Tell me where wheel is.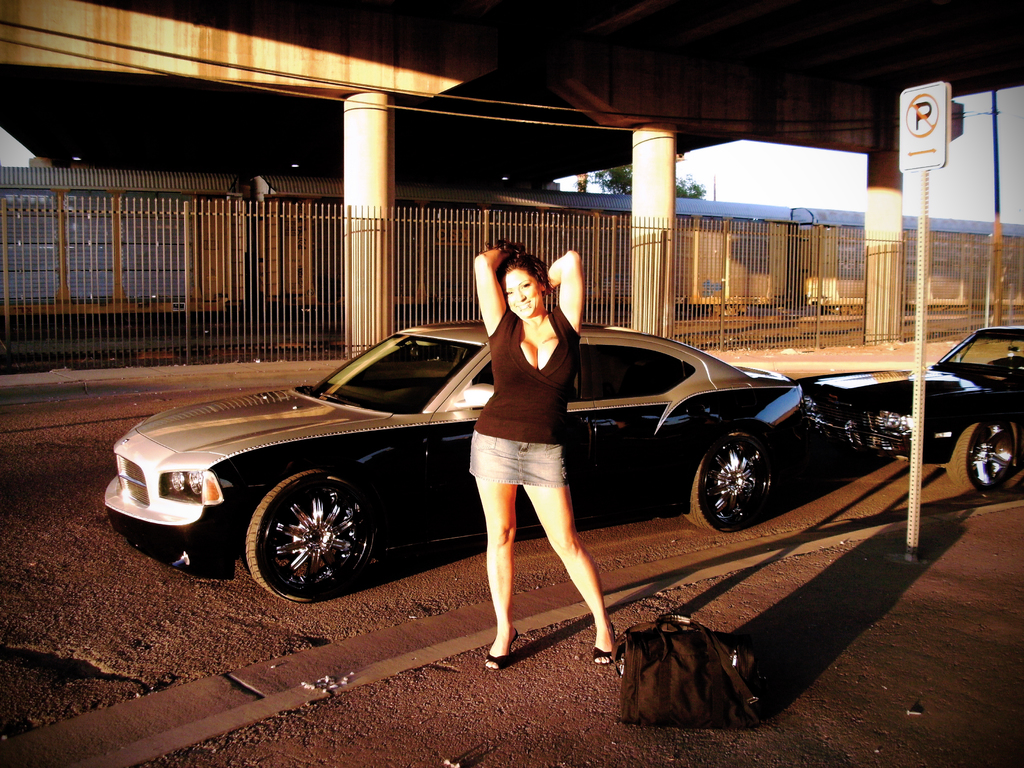
wheel is at l=689, t=426, r=797, b=539.
